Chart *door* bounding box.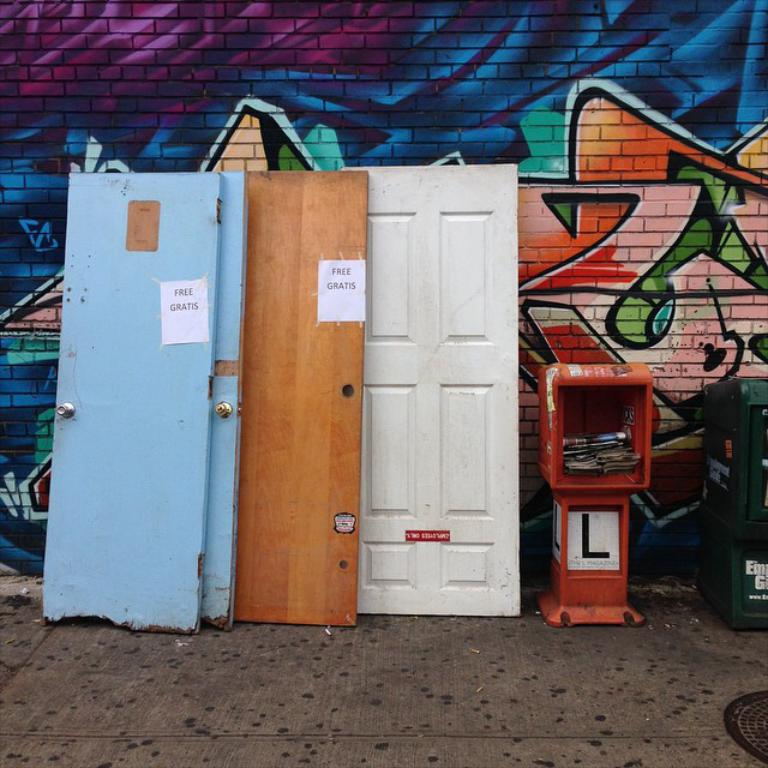
Charted: 232:168:366:629.
